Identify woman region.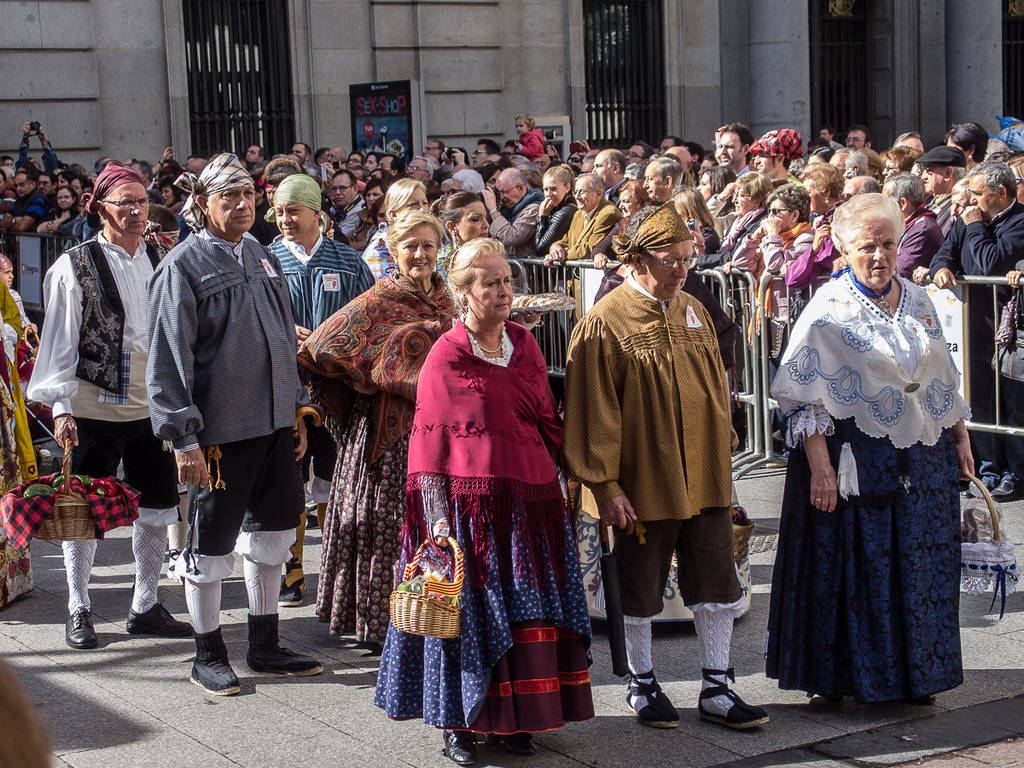
Region: x1=692, y1=175, x2=770, y2=271.
